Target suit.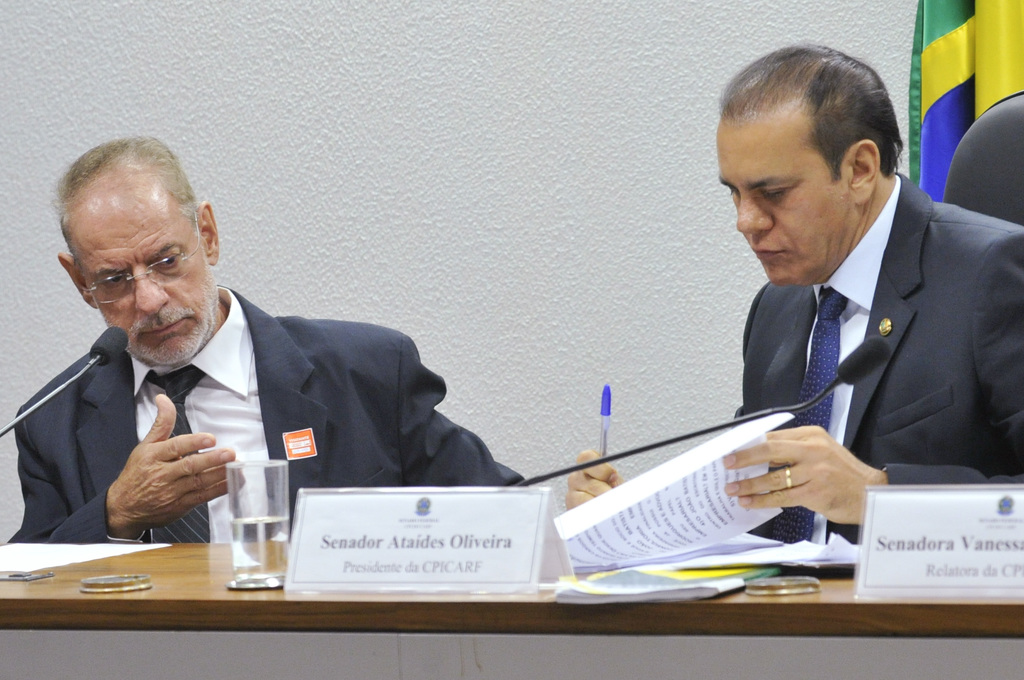
Target region: (x1=9, y1=286, x2=524, y2=546).
